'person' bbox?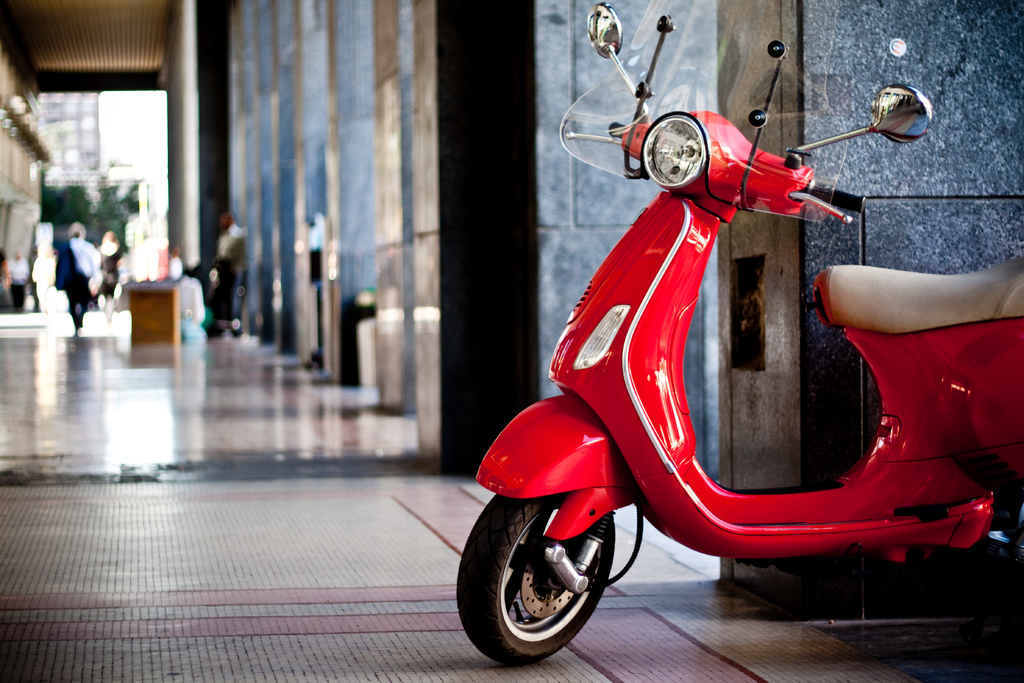
left=56, top=223, right=102, bottom=333
